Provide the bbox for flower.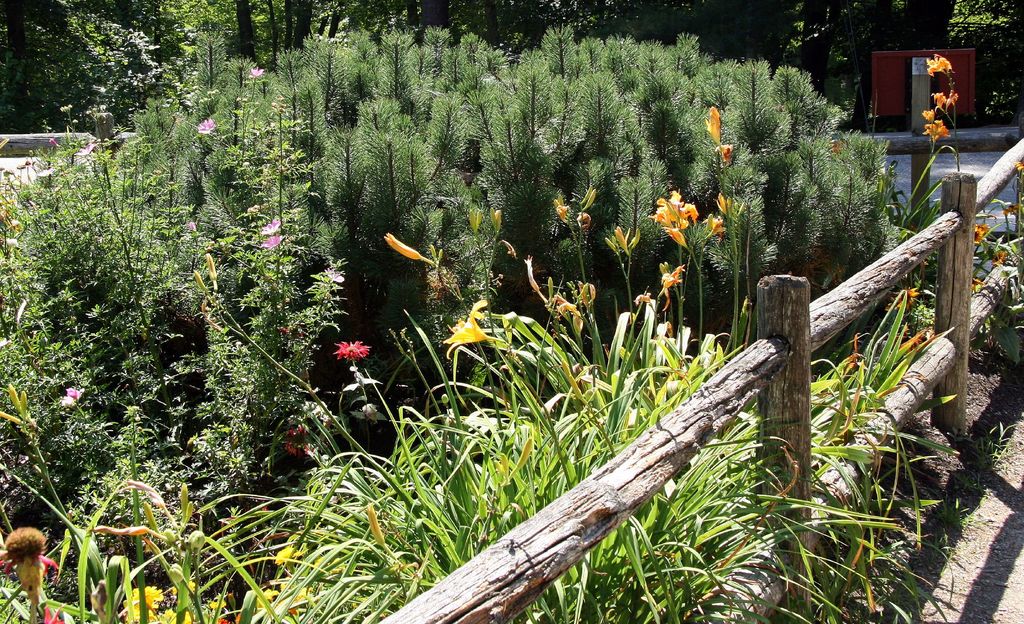
(890, 290, 921, 309).
